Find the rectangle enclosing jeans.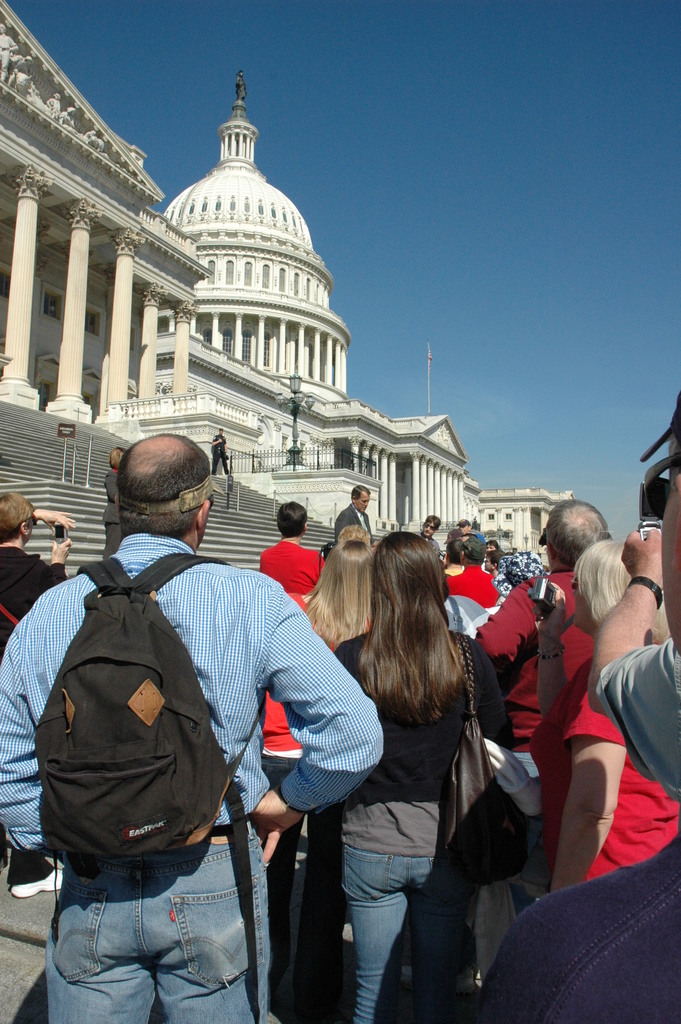
<region>468, 837, 680, 1023</region>.
